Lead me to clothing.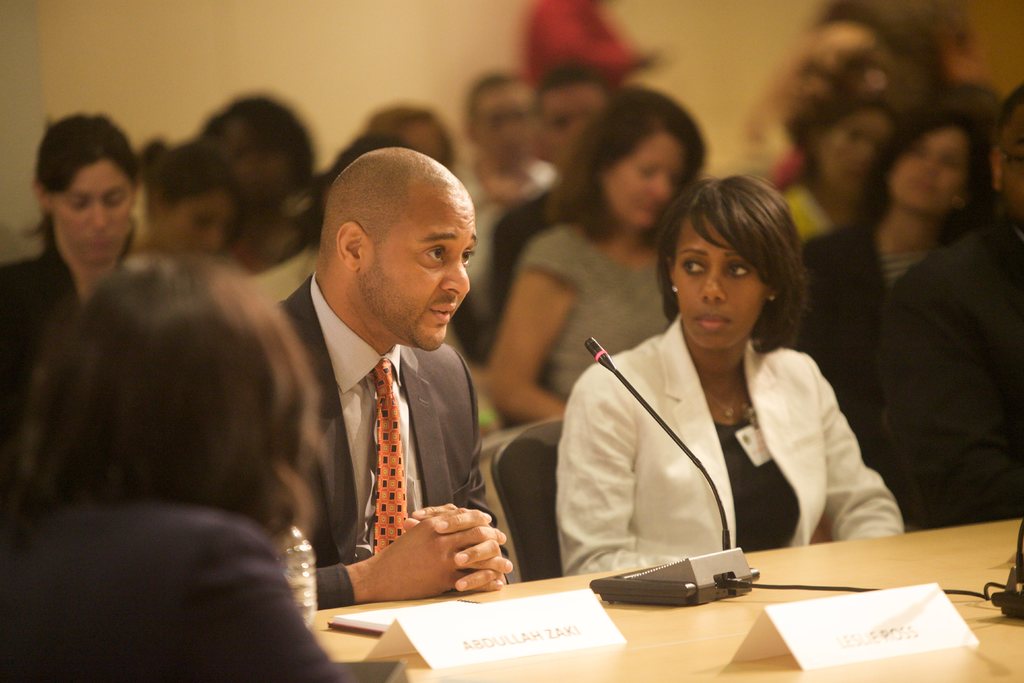
Lead to rect(547, 307, 909, 579).
